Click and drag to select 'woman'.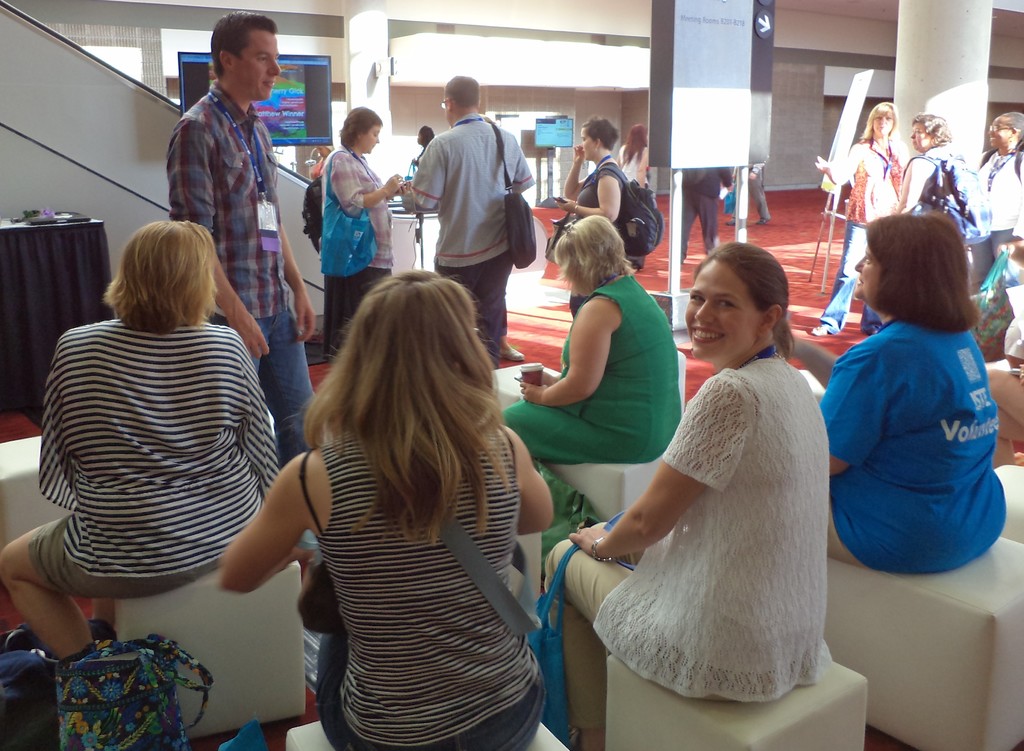
Selection: box(614, 123, 652, 186).
